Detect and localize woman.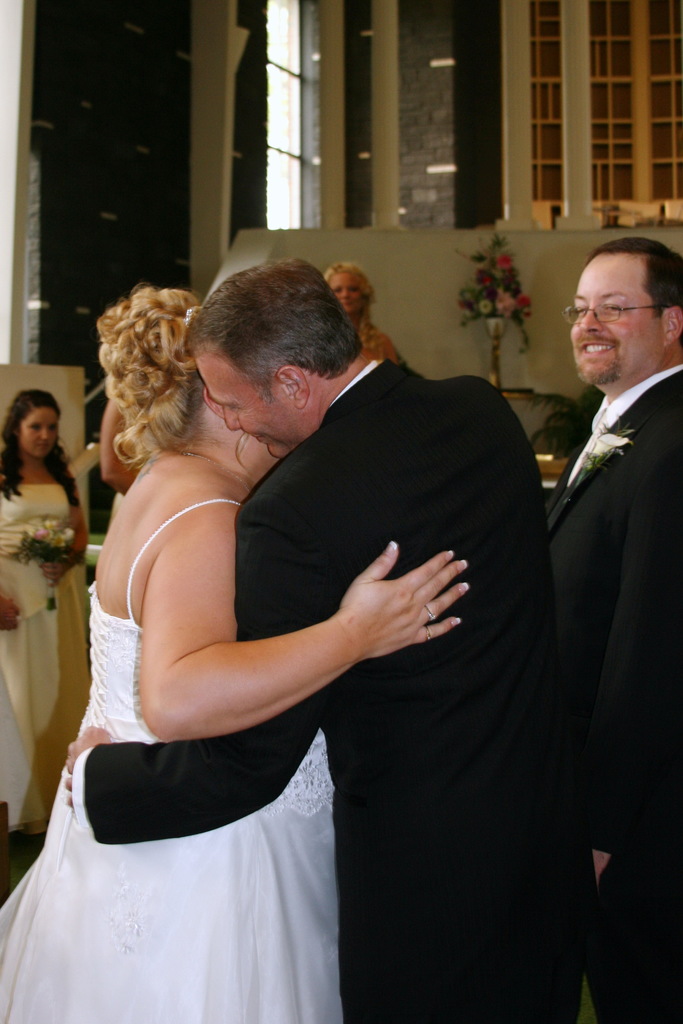
Localized at crop(324, 263, 406, 372).
